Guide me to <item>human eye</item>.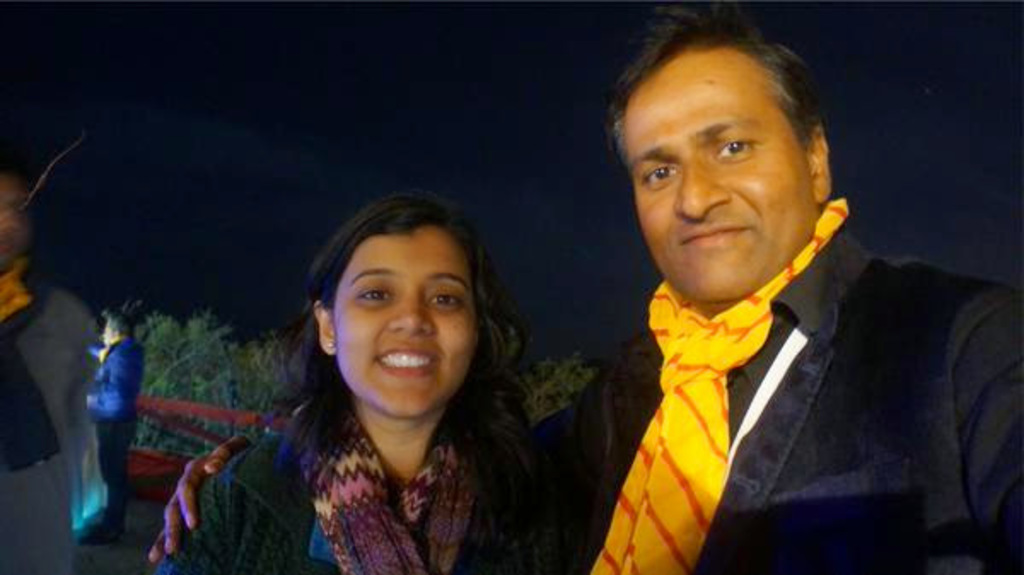
Guidance: 640:160:683:189.
